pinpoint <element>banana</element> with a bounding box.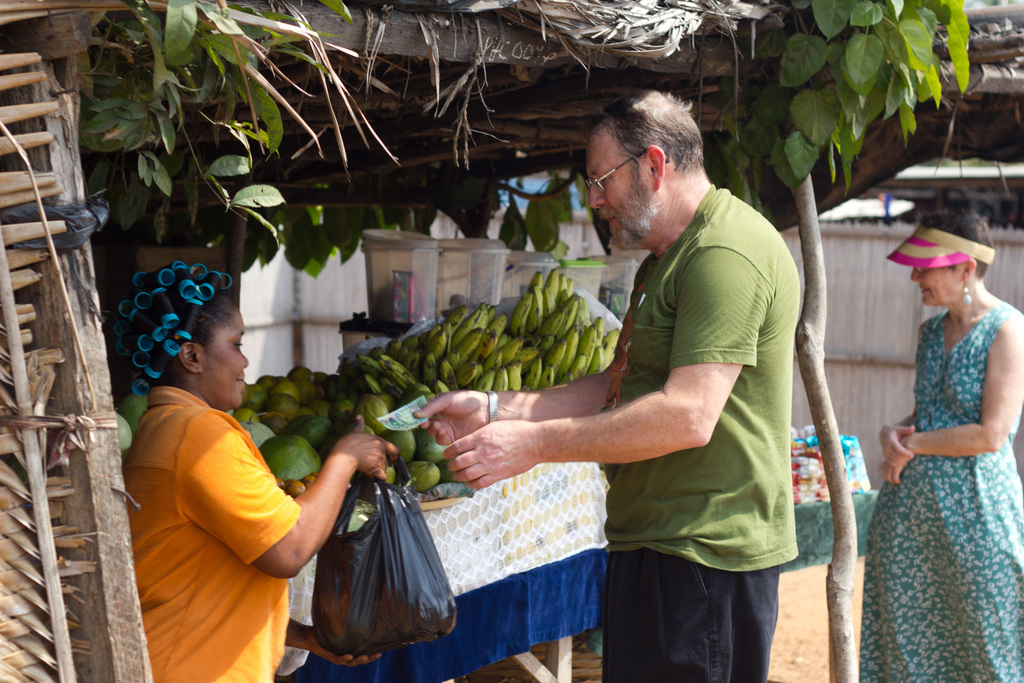
l=364, t=279, r=587, b=413.
